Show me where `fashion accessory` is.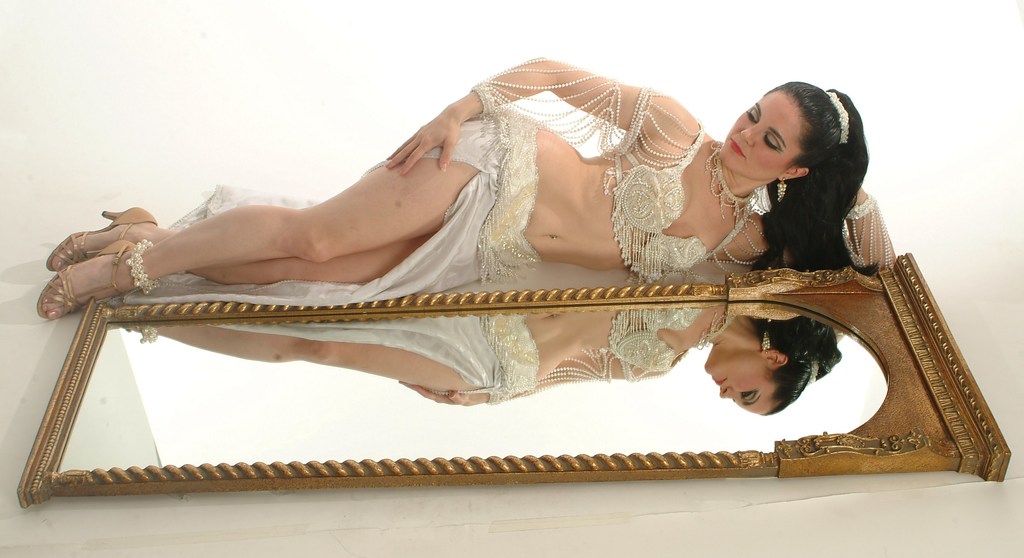
`fashion accessory` is at (47,204,159,267).
